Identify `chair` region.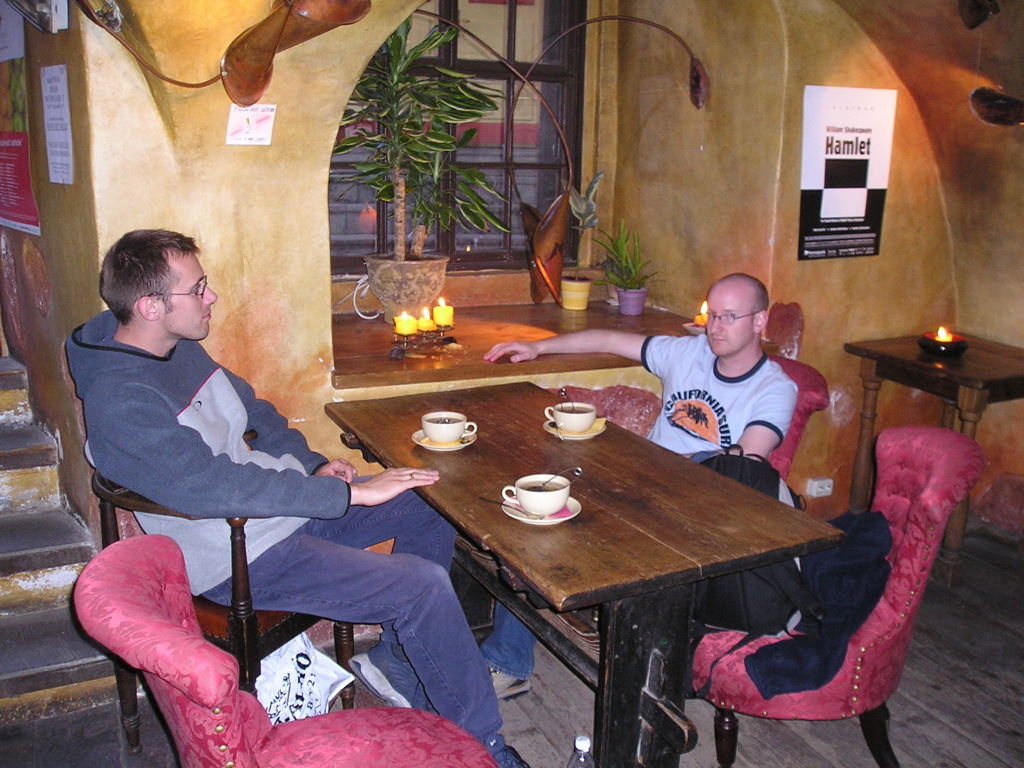
Region: x1=639, y1=356, x2=830, y2=497.
